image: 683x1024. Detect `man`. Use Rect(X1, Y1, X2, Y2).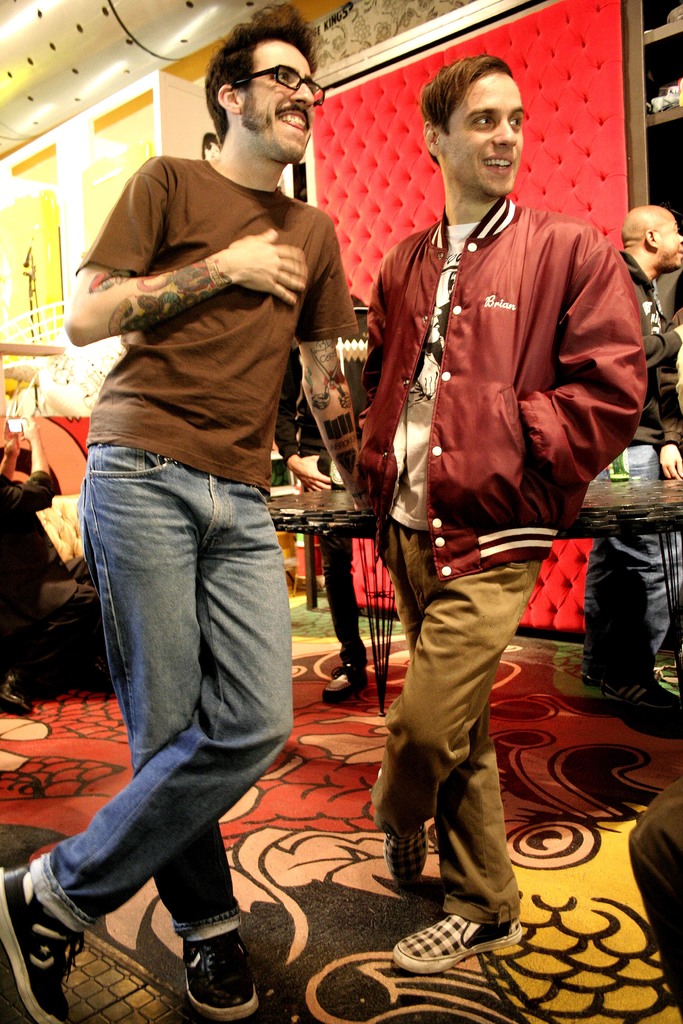
Rect(277, 308, 370, 702).
